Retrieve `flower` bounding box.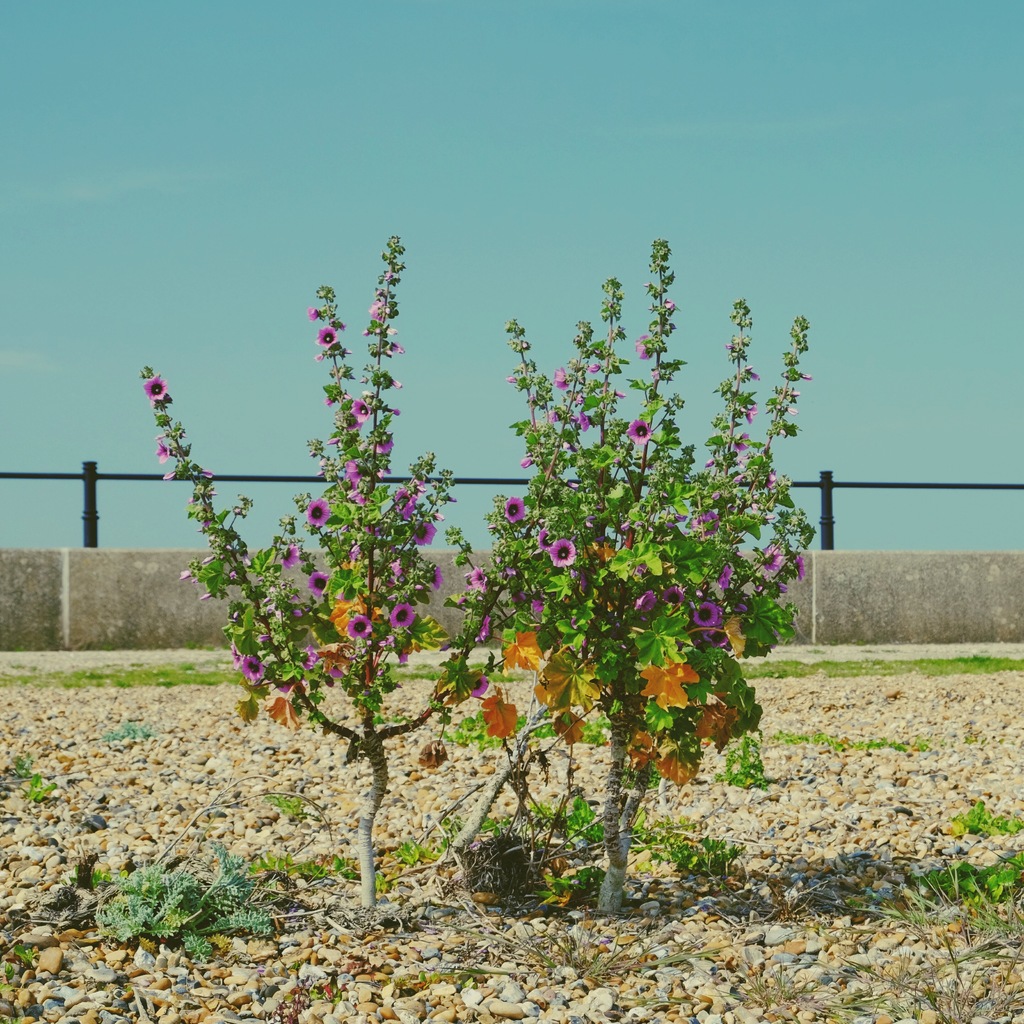
Bounding box: box(626, 416, 655, 451).
